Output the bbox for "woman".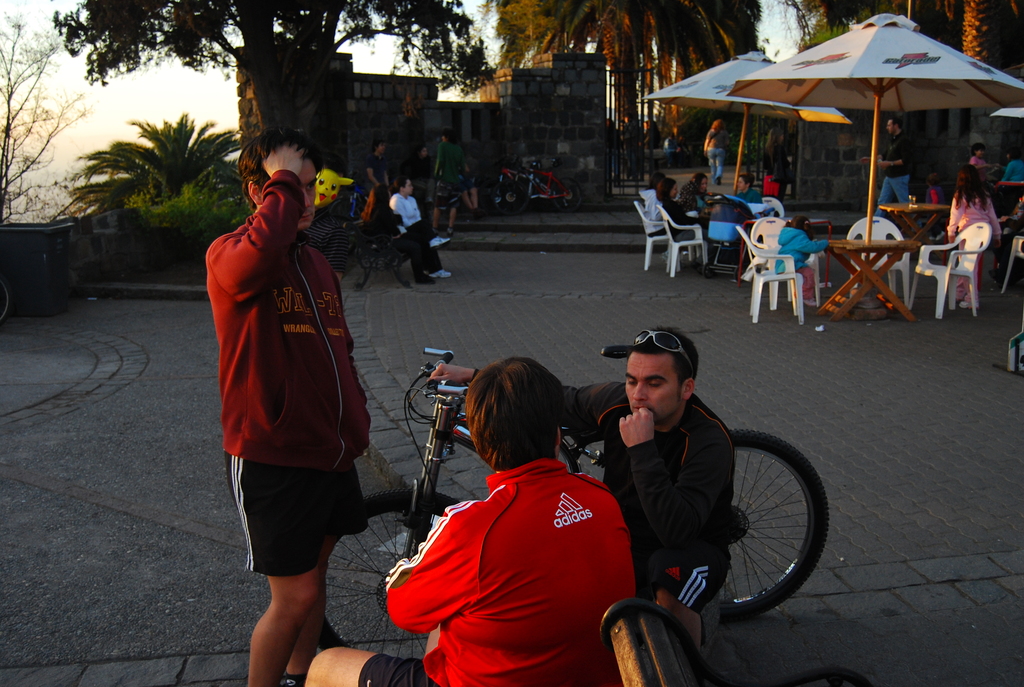
679/169/717/210.
